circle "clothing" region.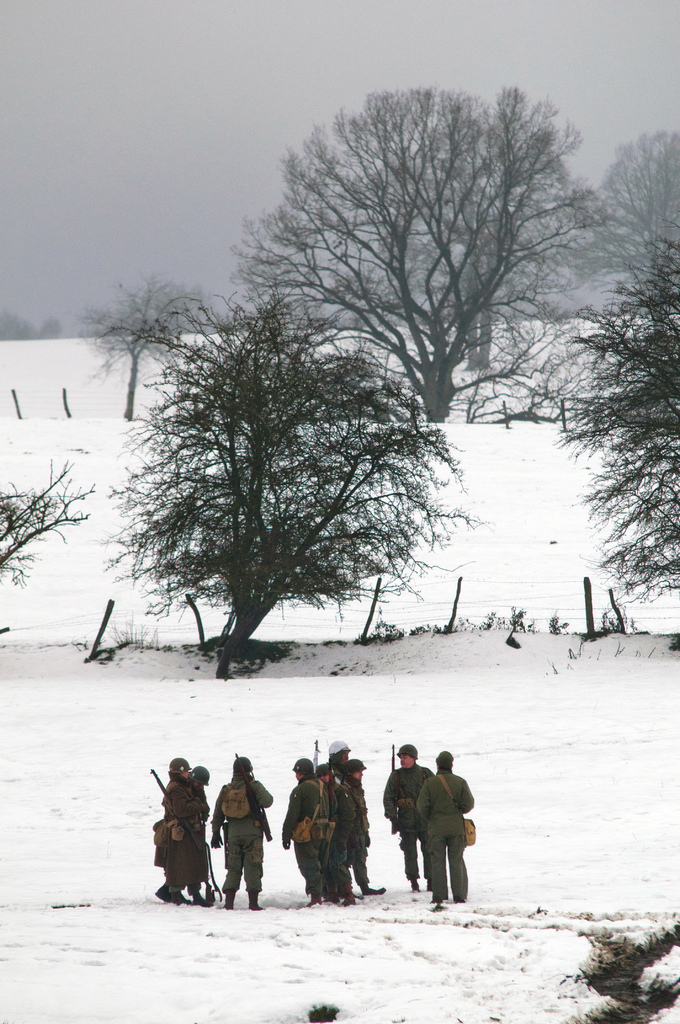
Region: <region>172, 790, 211, 896</region>.
